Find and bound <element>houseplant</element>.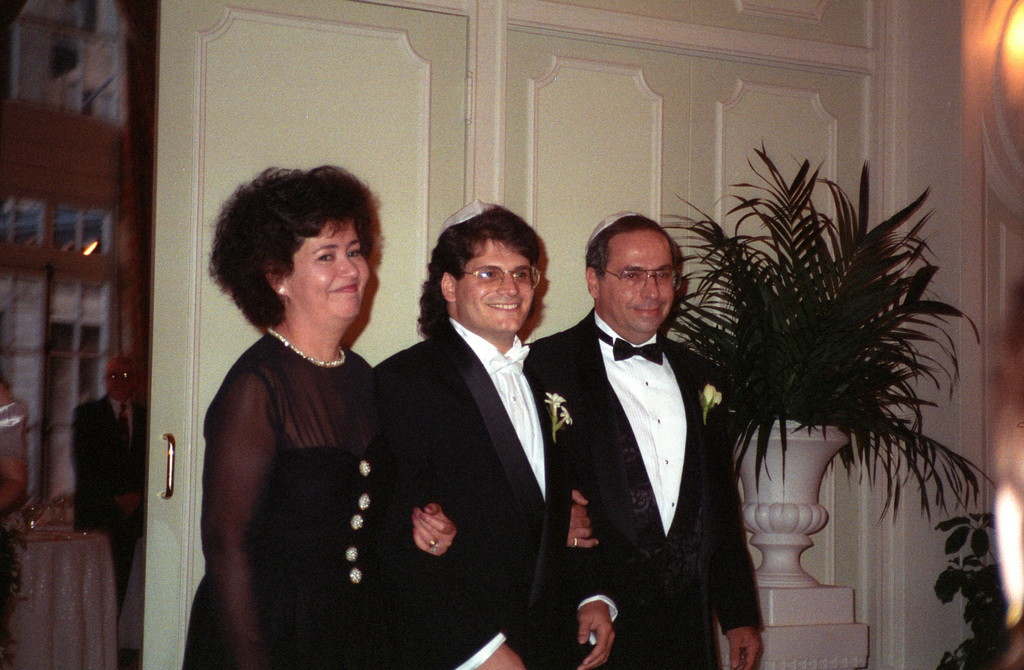
Bound: <region>662, 142, 993, 629</region>.
